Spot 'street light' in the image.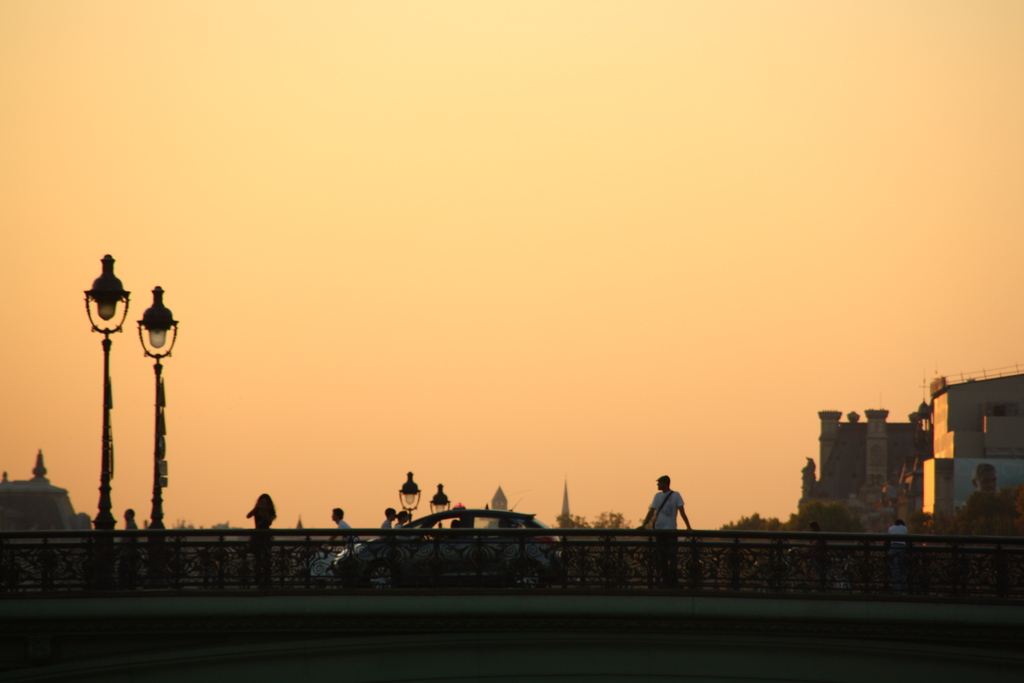
'street light' found at 78,248,131,587.
